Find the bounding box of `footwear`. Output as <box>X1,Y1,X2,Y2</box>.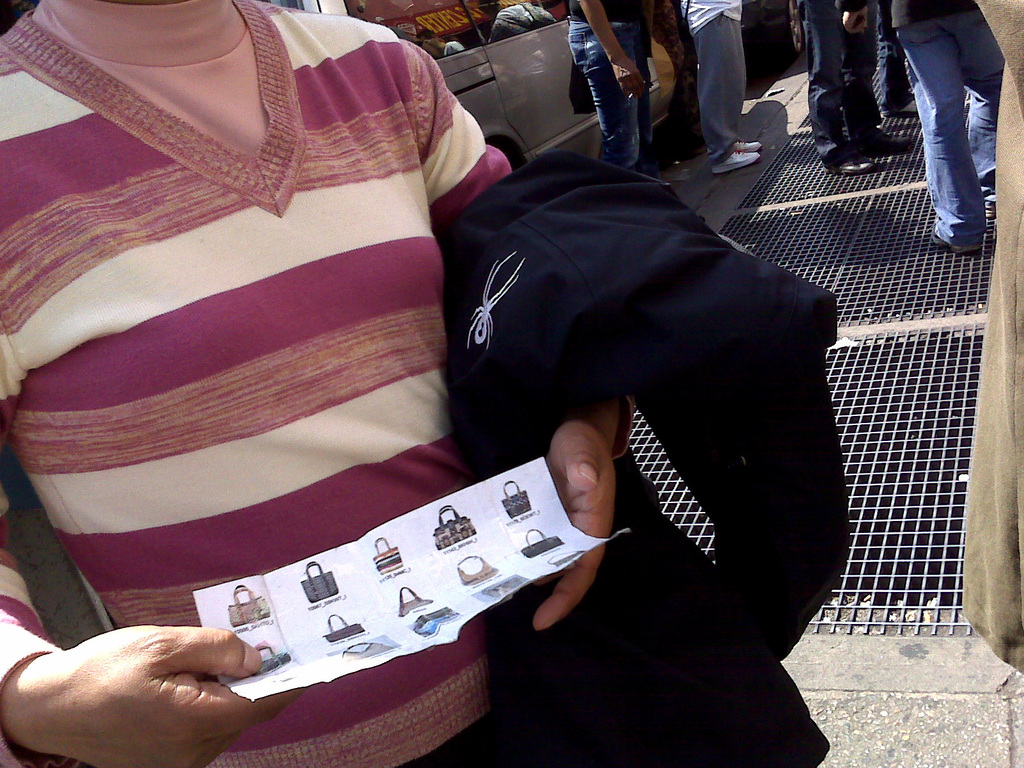
<box>929,225,980,259</box>.
